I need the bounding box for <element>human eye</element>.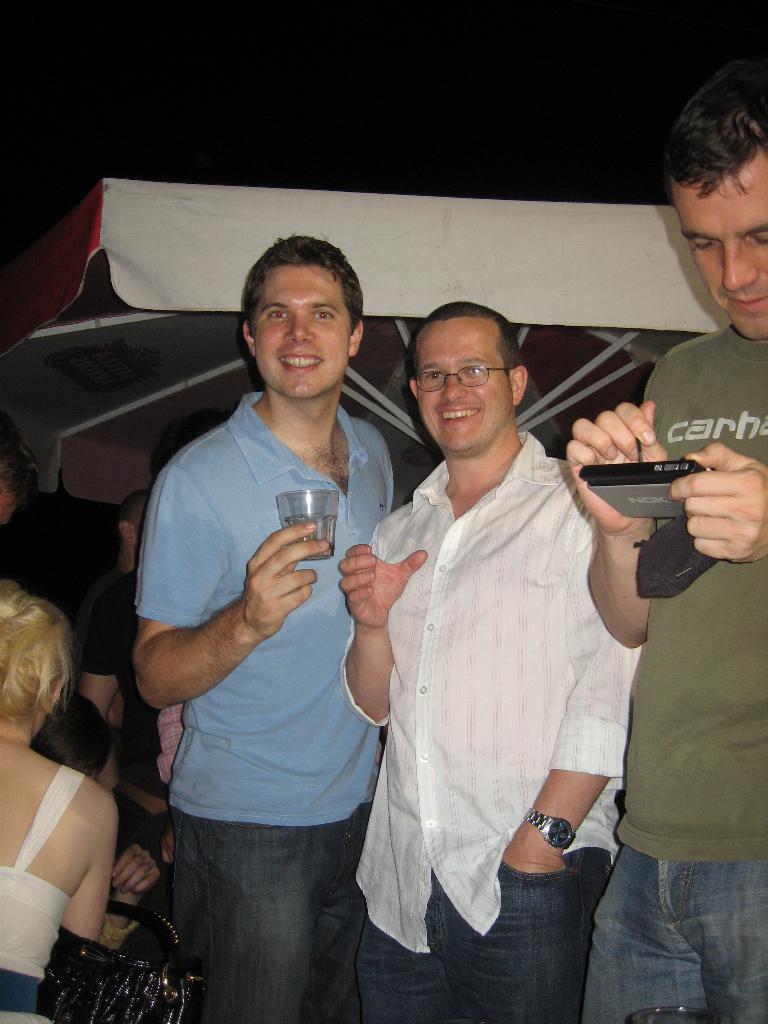
Here it is: Rect(265, 305, 293, 326).
